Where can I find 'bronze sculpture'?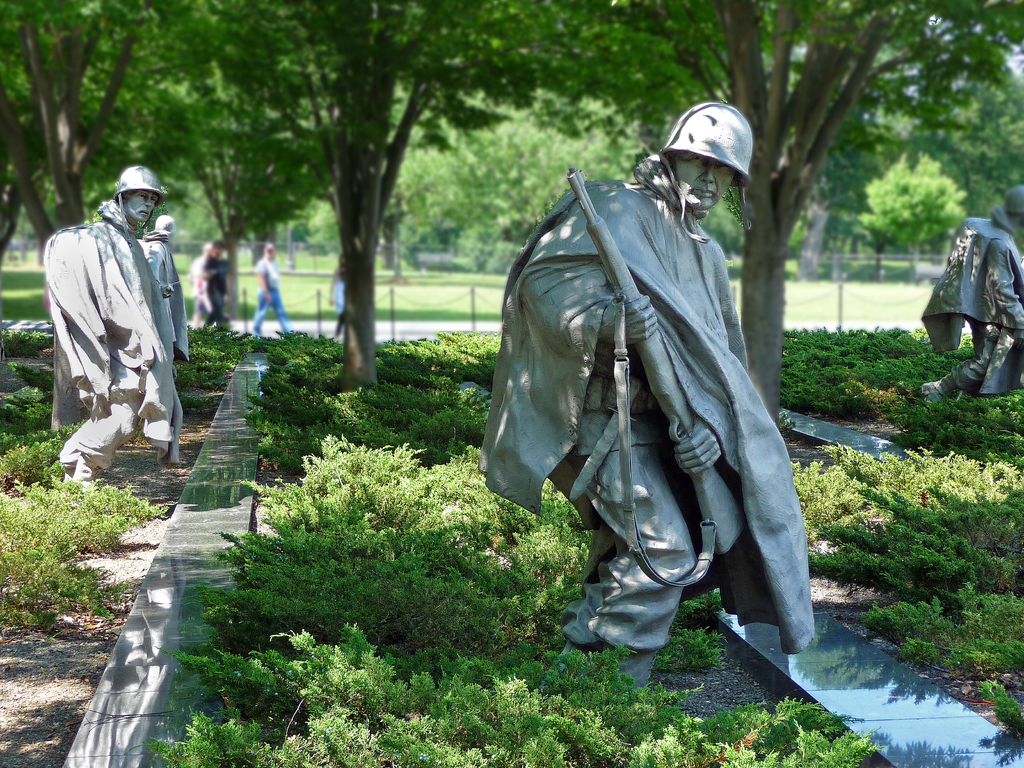
You can find it at bbox(495, 121, 810, 682).
